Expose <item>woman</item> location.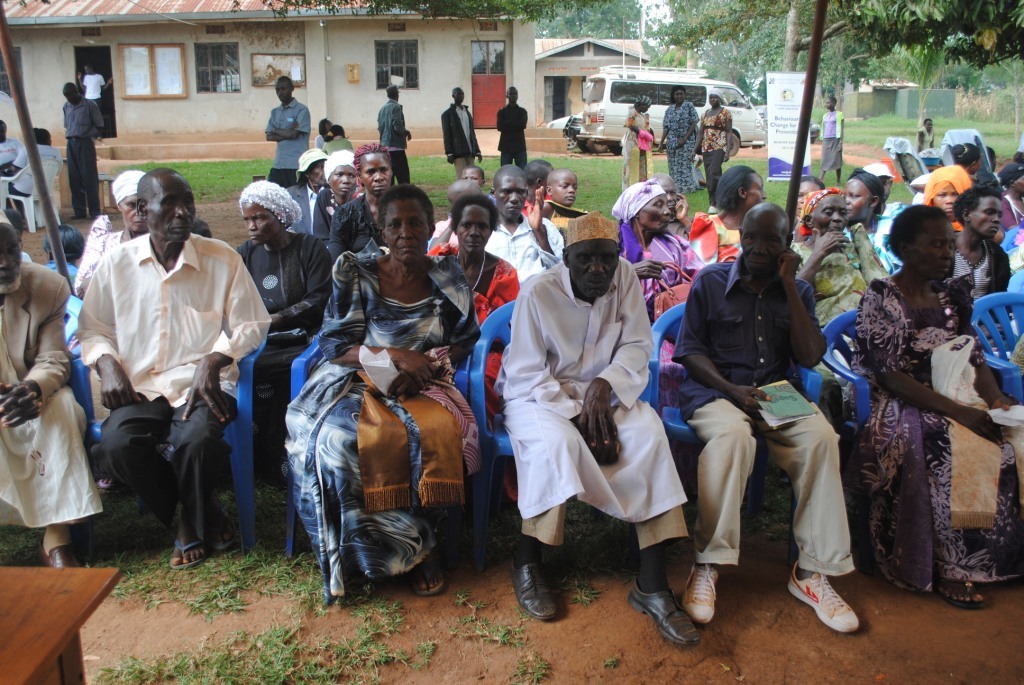
Exposed at {"x1": 792, "y1": 186, "x2": 885, "y2": 332}.
